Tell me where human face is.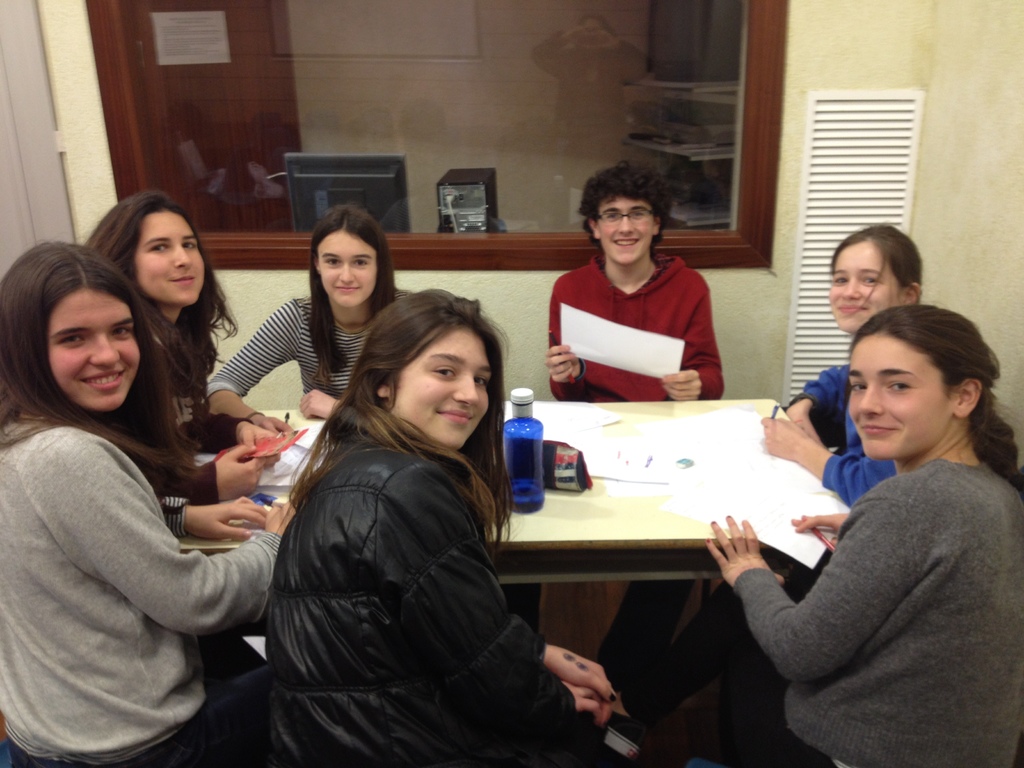
human face is at 388, 325, 486, 451.
